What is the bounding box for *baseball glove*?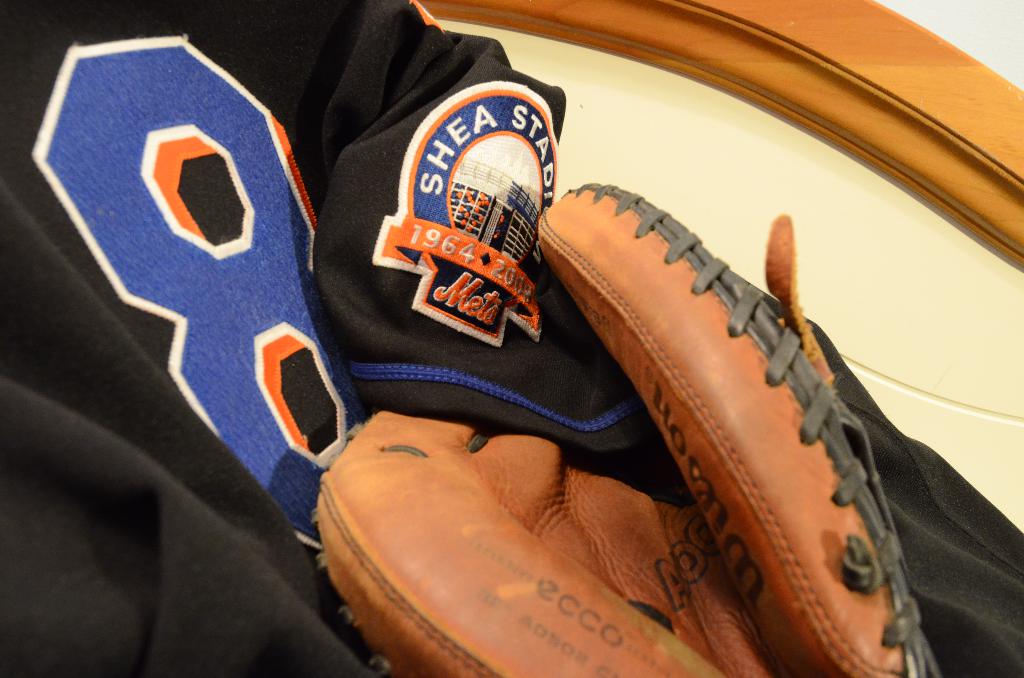
left=316, top=177, right=938, bottom=677.
